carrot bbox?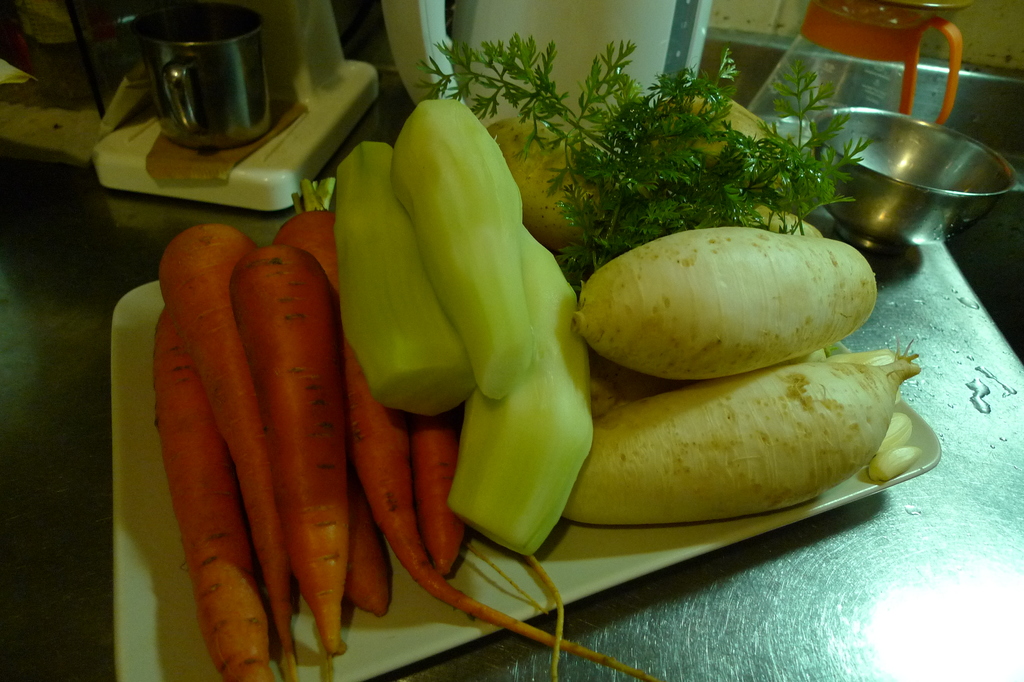
bbox(154, 182, 660, 681)
